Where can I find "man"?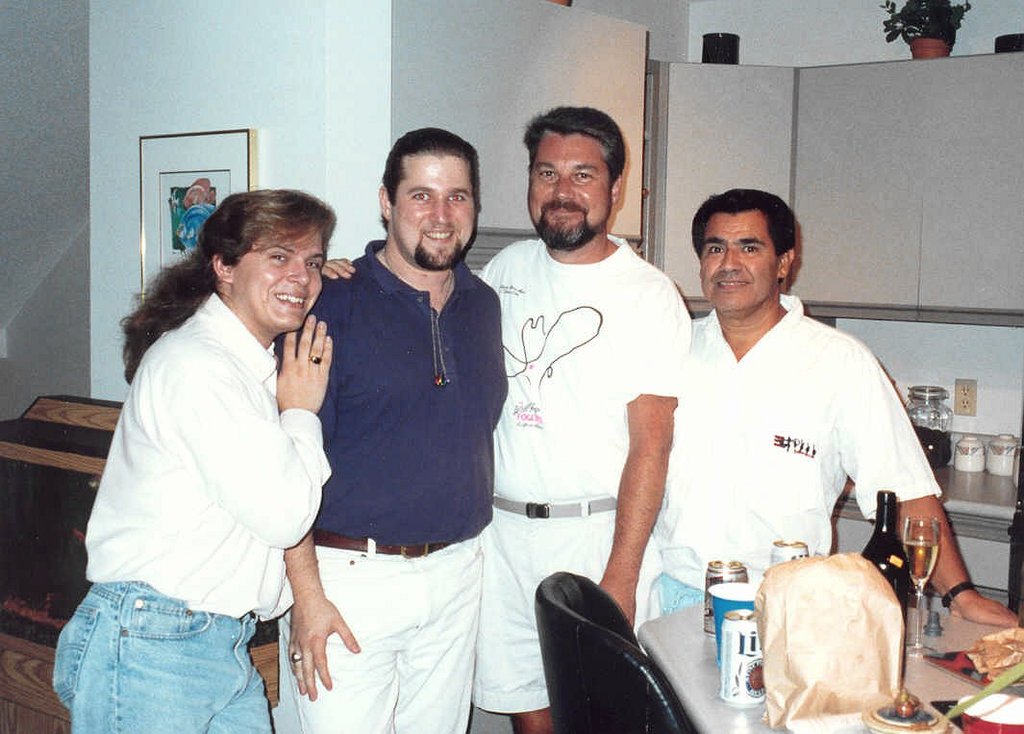
You can find it at 275:130:509:733.
